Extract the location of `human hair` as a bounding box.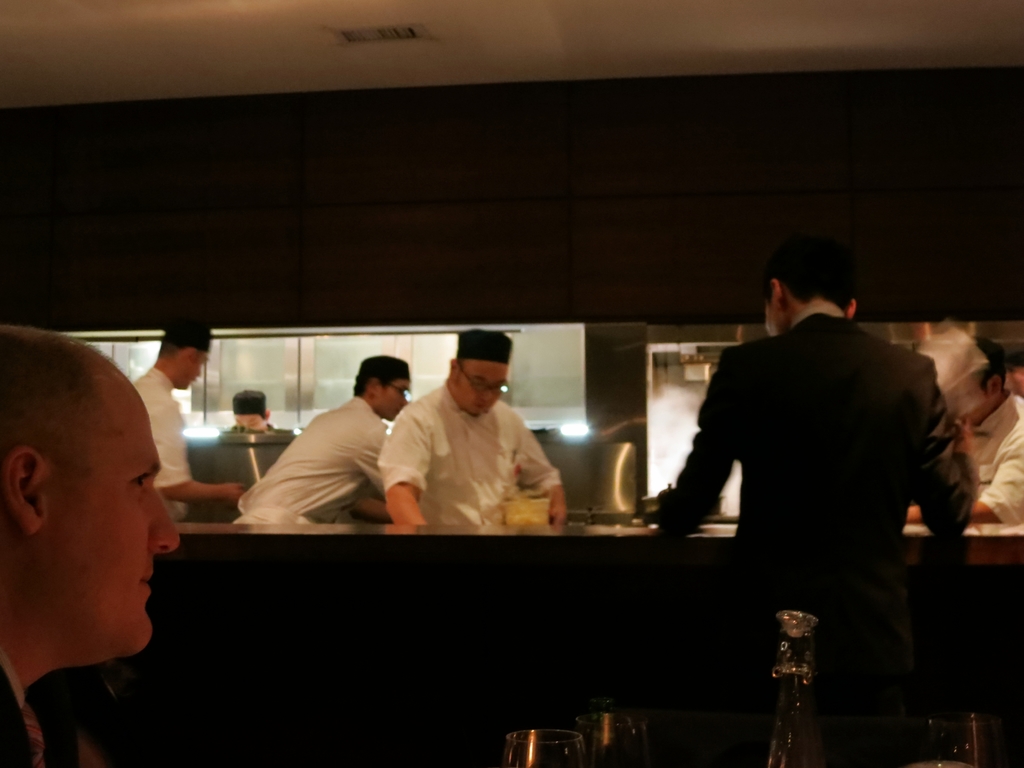
(x1=967, y1=336, x2=1008, y2=393).
